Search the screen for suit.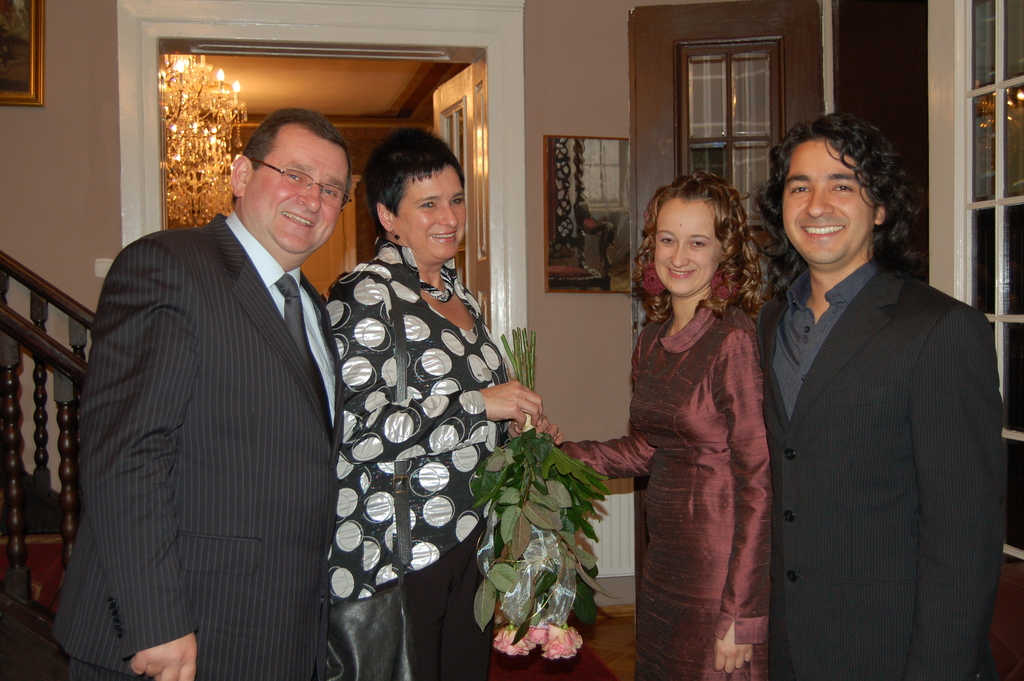
Found at crop(756, 157, 1009, 680).
